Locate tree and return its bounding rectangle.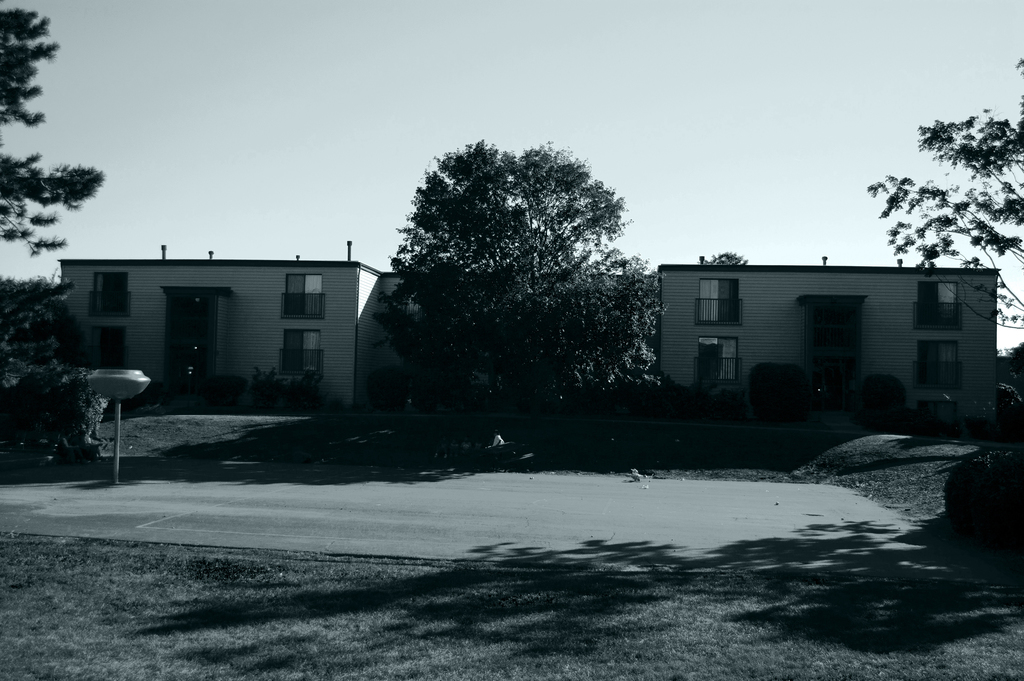
box(3, 0, 113, 529).
